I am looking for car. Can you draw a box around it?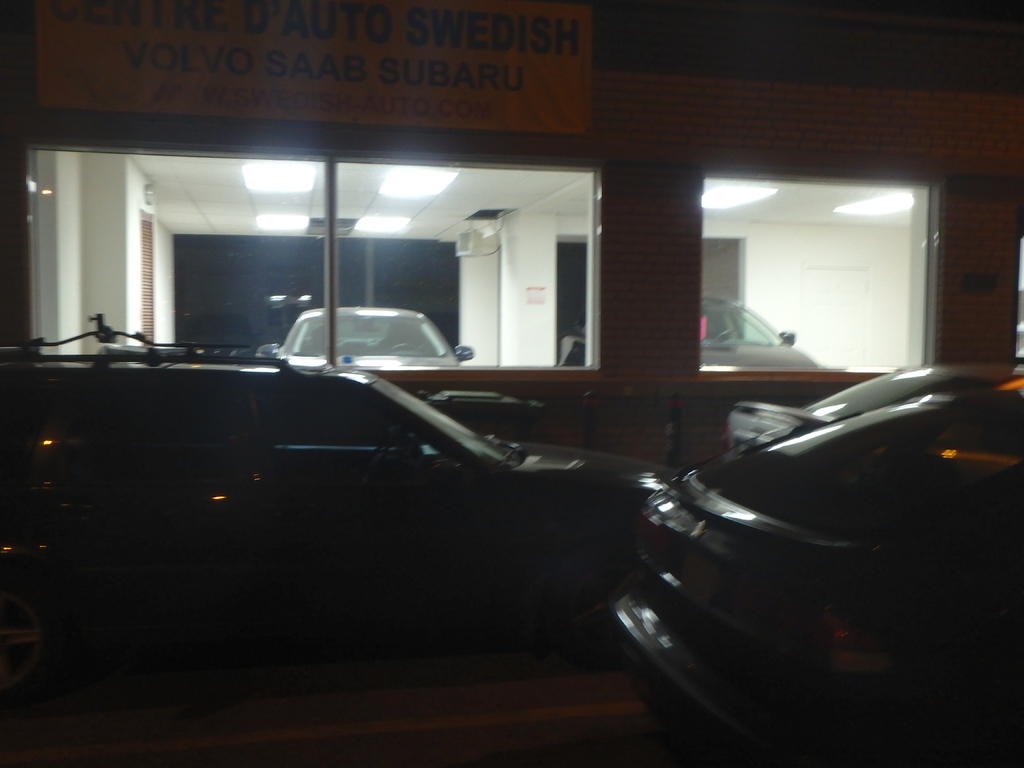
Sure, the bounding box is detection(611, 326, 1013, 723).
